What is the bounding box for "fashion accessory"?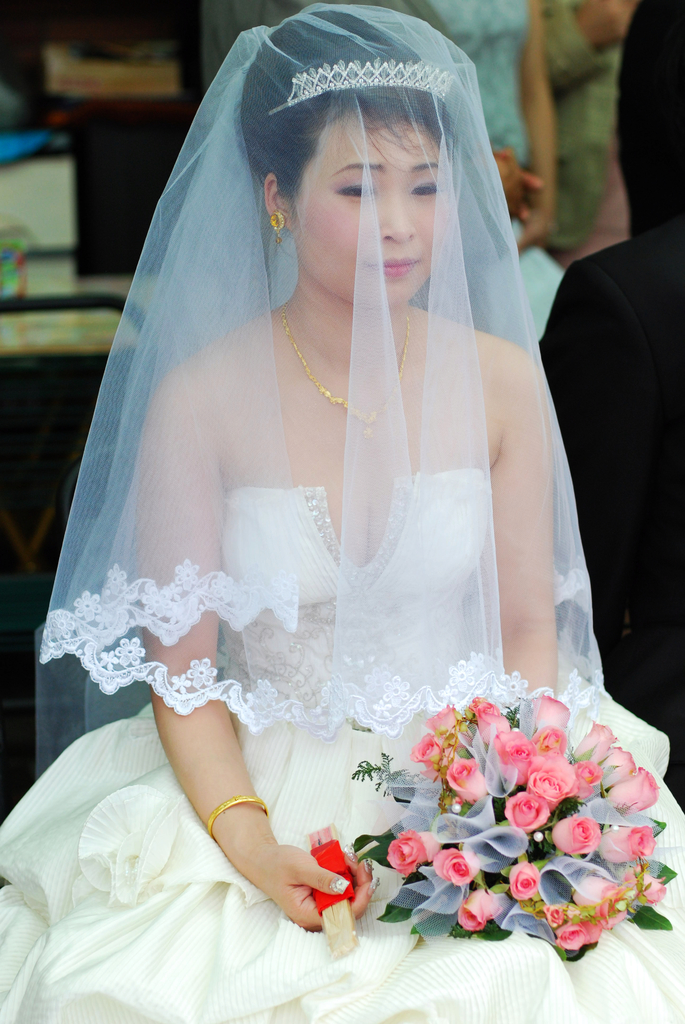
bbox=[365, 858, 372, 874].
